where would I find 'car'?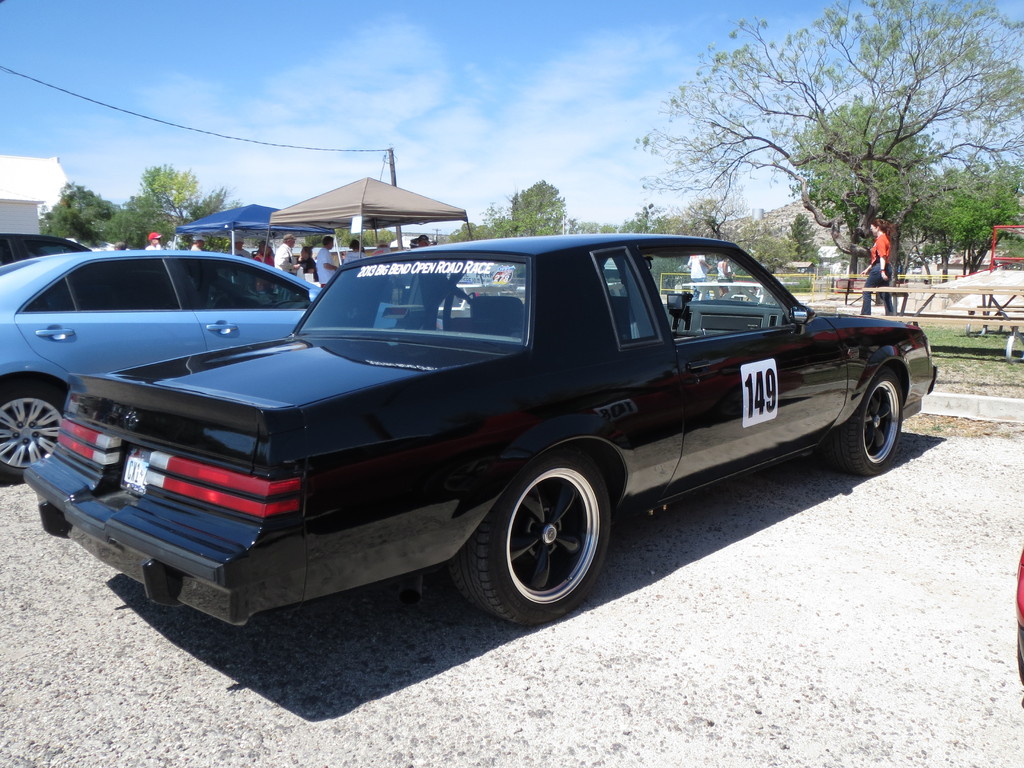
At (0, 242, 927, 632).
